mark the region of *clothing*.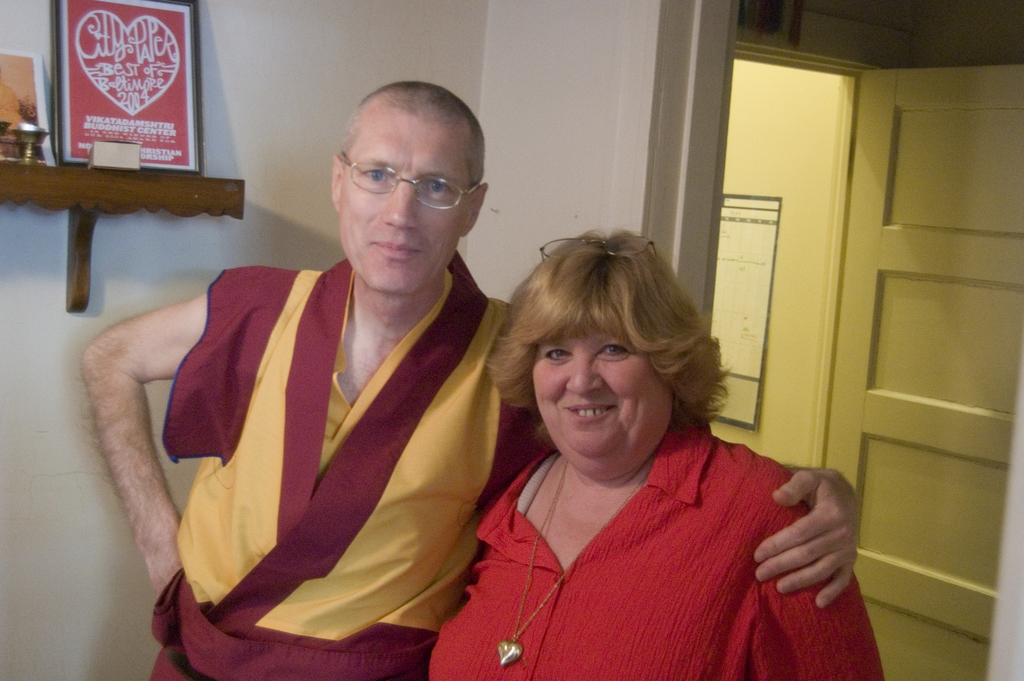
Region: bbox=(428, 420, 885, 680).
